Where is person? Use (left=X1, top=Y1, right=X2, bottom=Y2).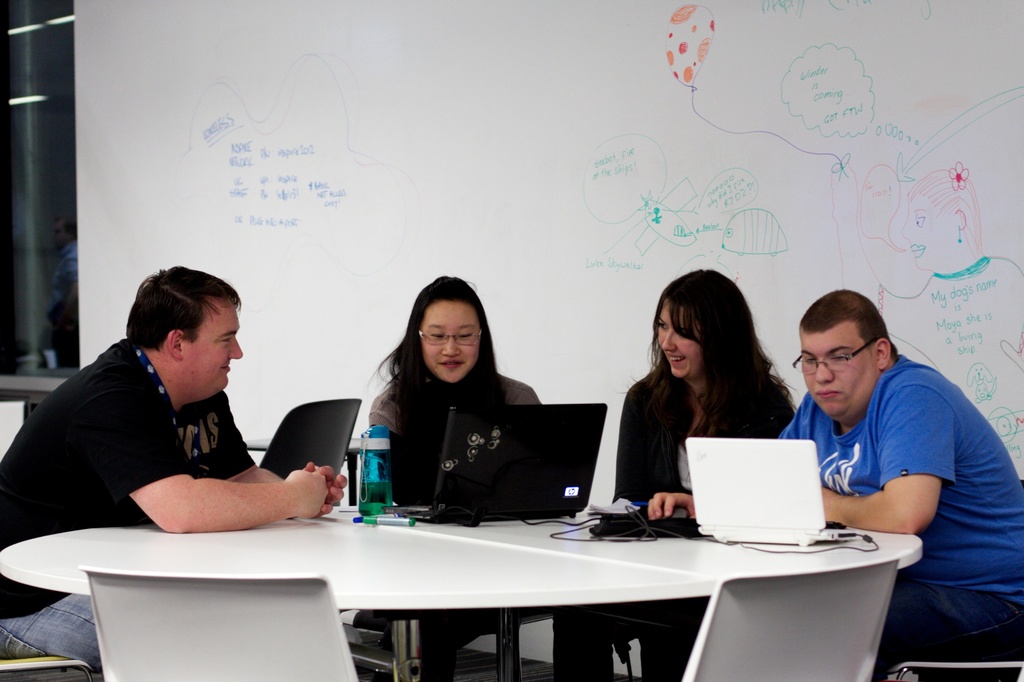
(left=0, top=262, right=355, bottom=674).
